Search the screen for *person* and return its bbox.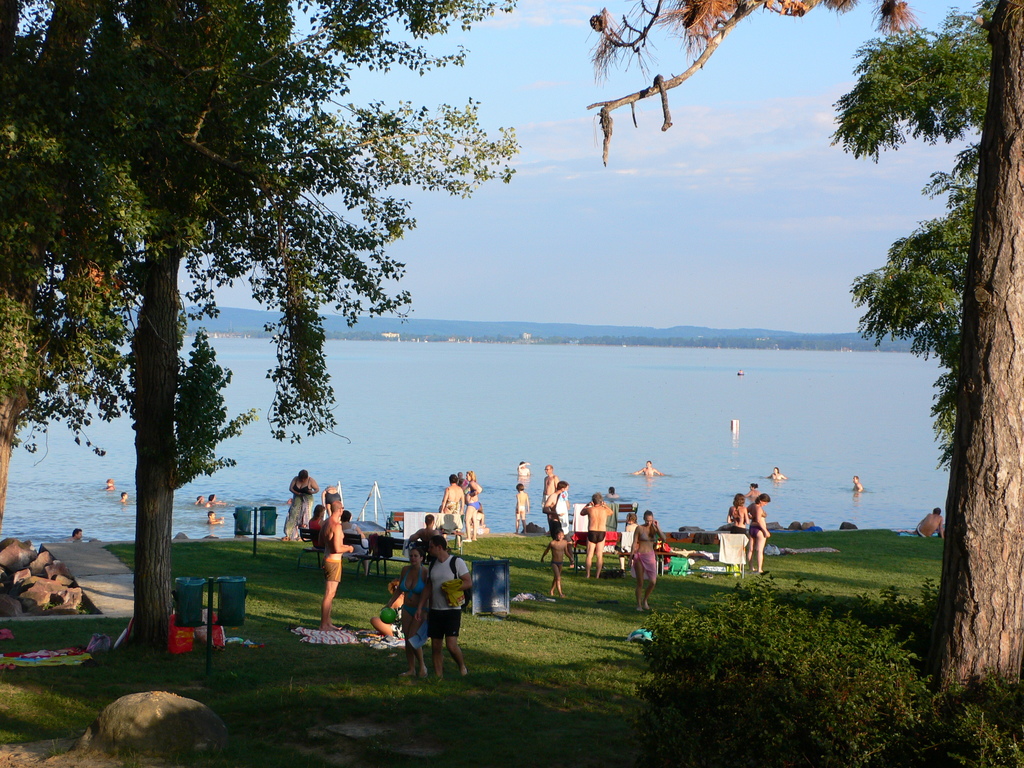
Found: [left=371, top=573, right=415, bottom=648].
